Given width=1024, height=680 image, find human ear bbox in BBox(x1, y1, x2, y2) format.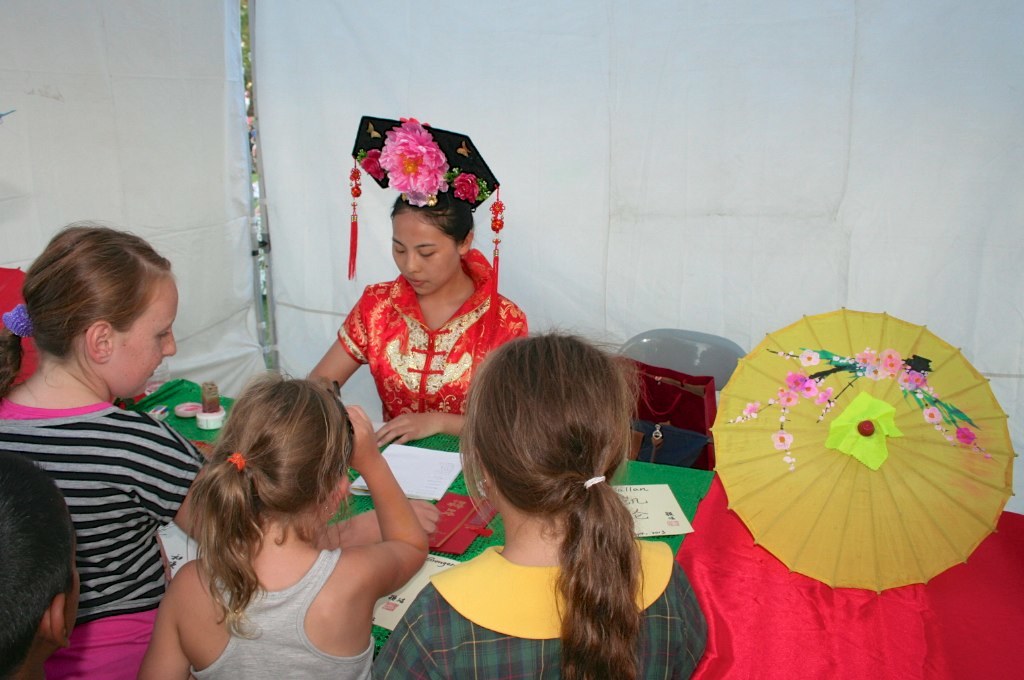
BBox(43, 589, 66, 654).
